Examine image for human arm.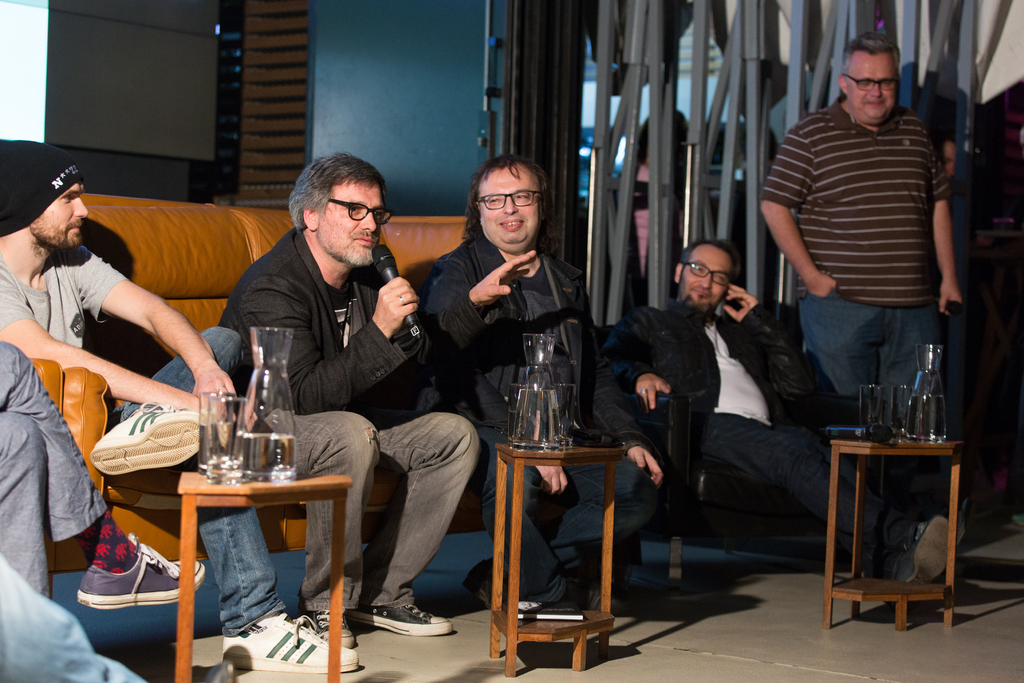
Examination result: bbox=(927, 143, 967, 315).
